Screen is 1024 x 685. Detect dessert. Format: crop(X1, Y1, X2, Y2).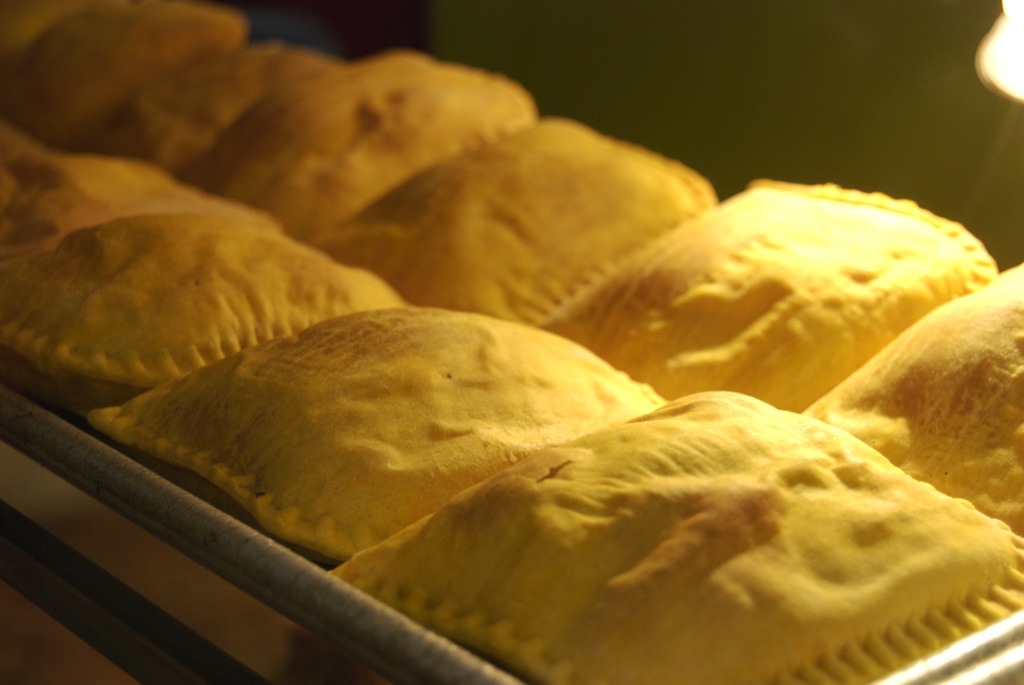
crop(545, 174, 1005, 412).
